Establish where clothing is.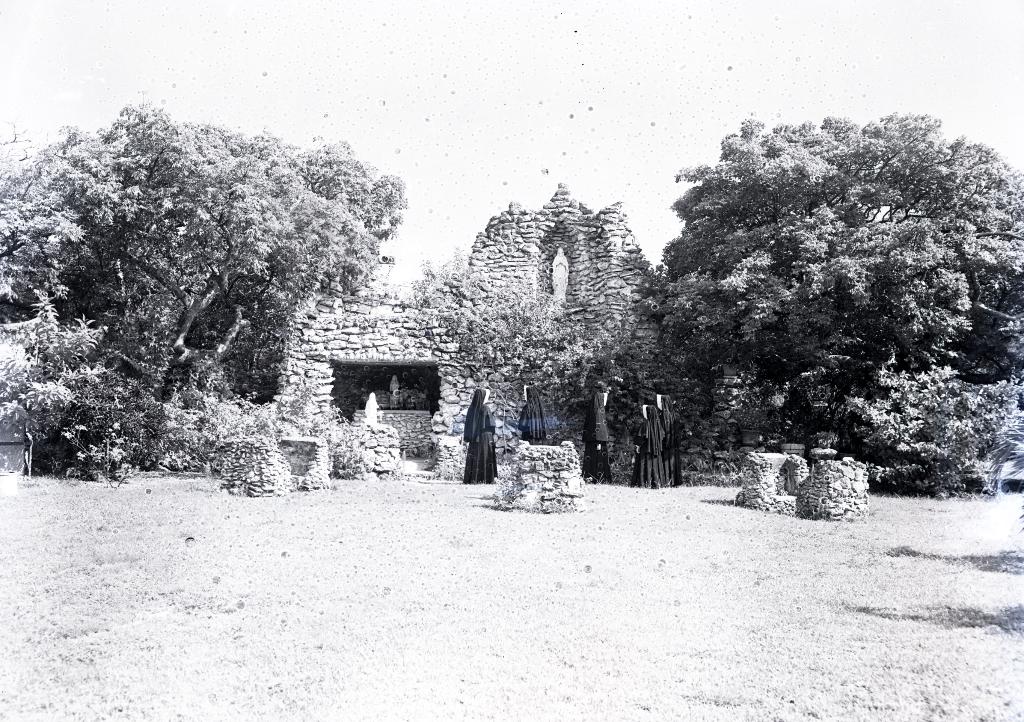
Established at (x1=463, y1=385, x2=501, y2=497).
